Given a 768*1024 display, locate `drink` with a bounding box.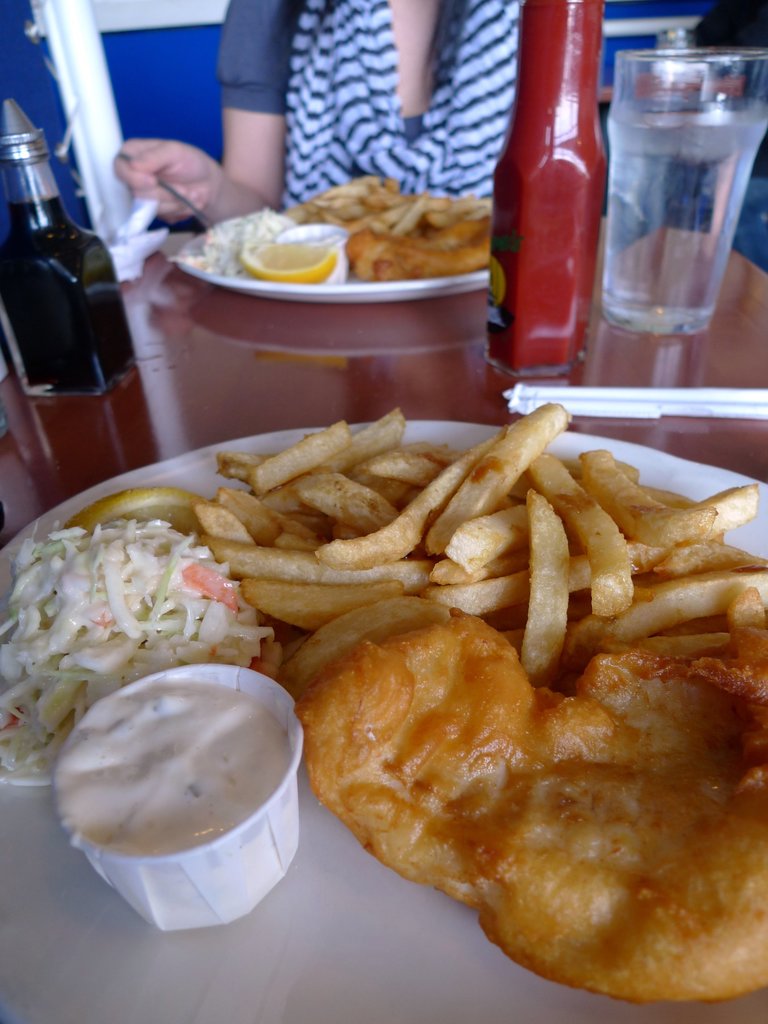
Located: <region>607, 104, 767, 337</region>.
